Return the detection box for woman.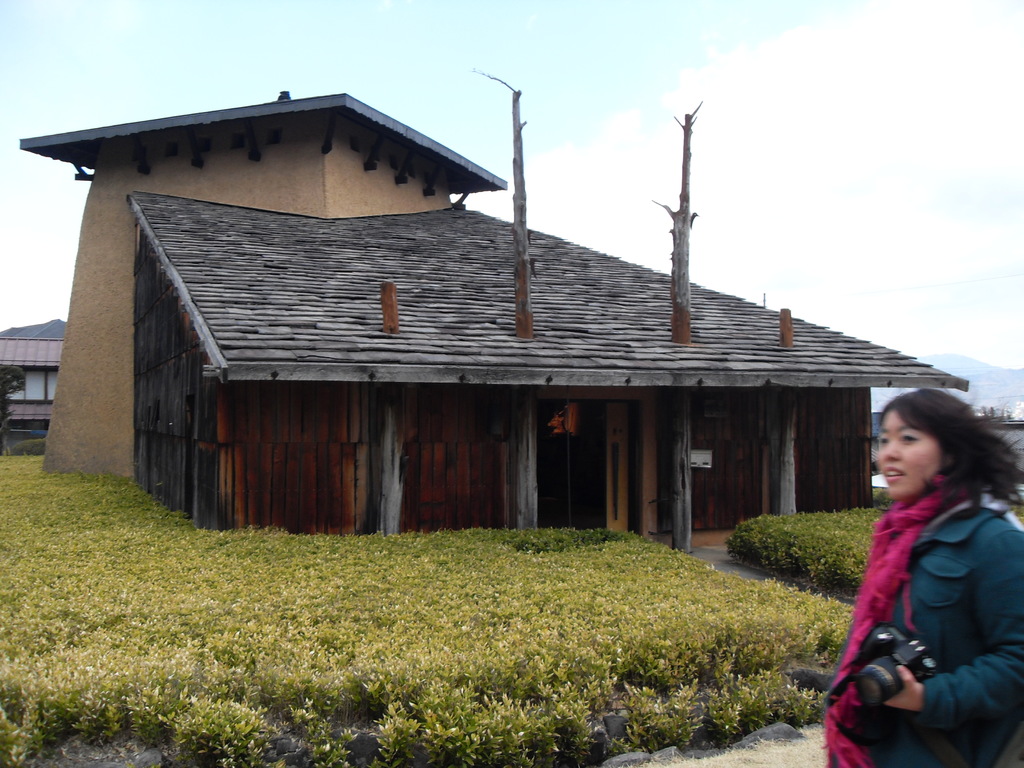
[812,369,1022,767].
